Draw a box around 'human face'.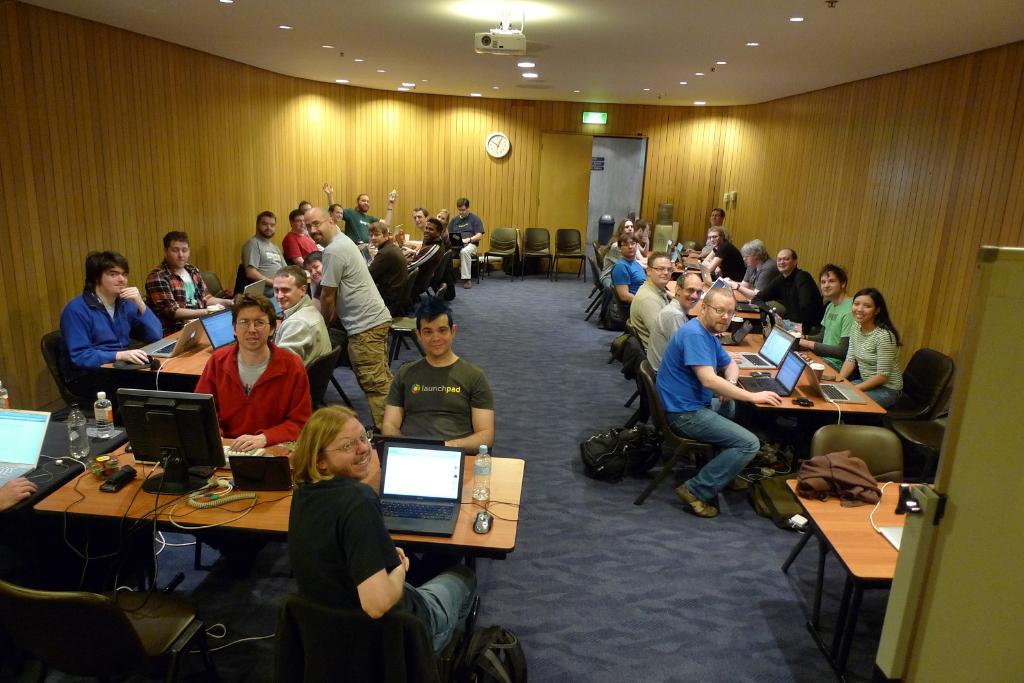
region(824, 273, 842, 300).
